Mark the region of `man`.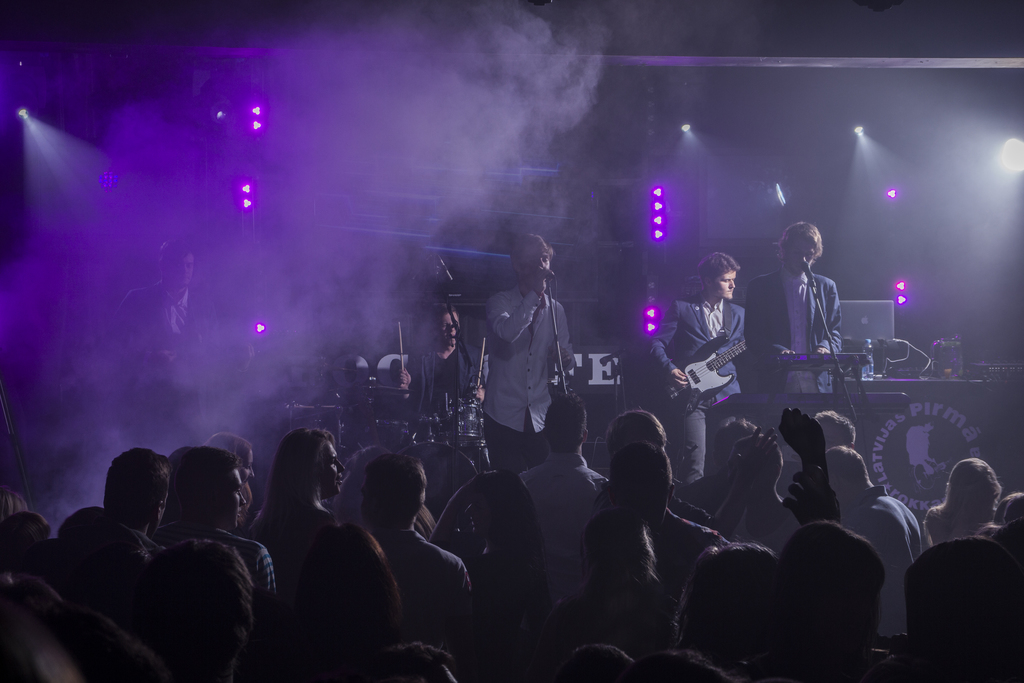
Region: detection(61, 436, 161, 577).
